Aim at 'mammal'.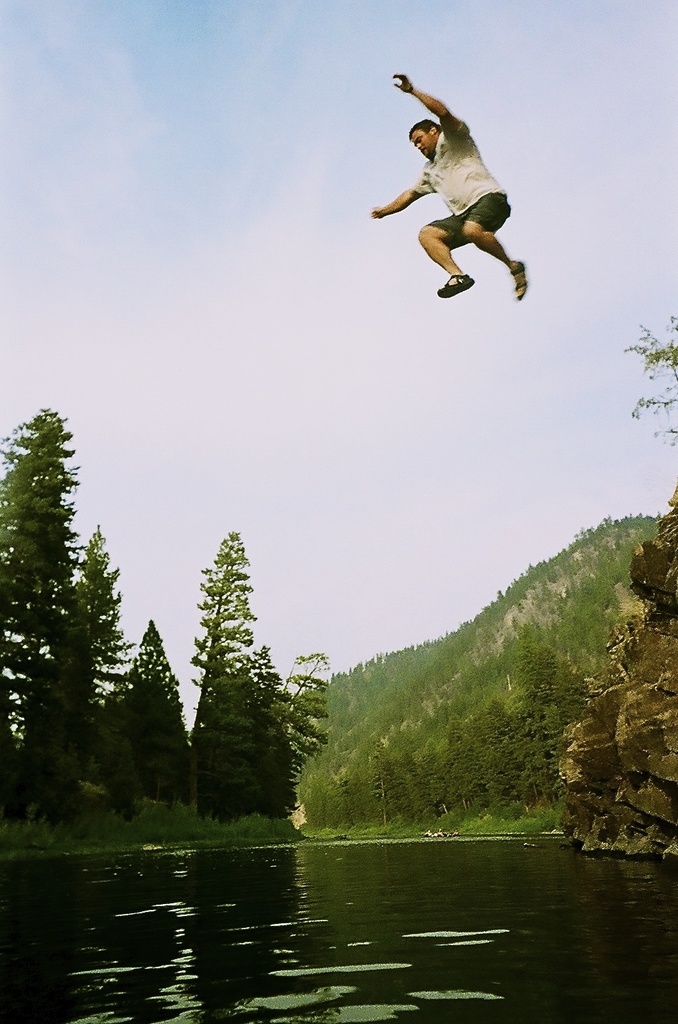
Aimed at 382/82/530/313.
